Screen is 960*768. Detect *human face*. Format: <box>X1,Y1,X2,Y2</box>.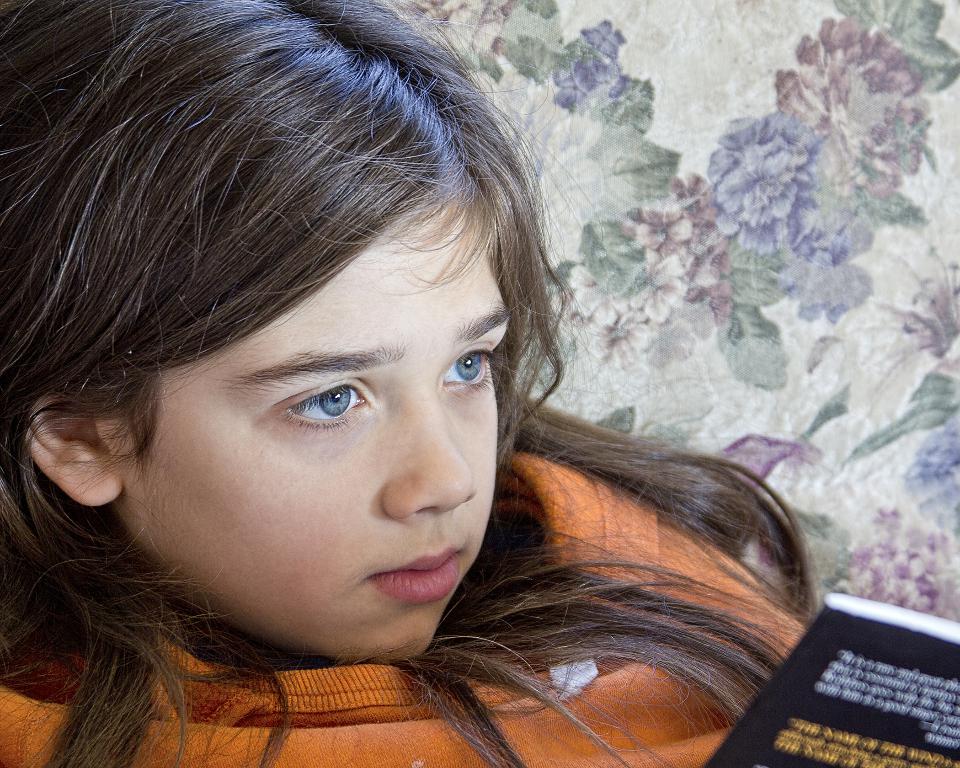
<box>121,207,513,661</box>.
